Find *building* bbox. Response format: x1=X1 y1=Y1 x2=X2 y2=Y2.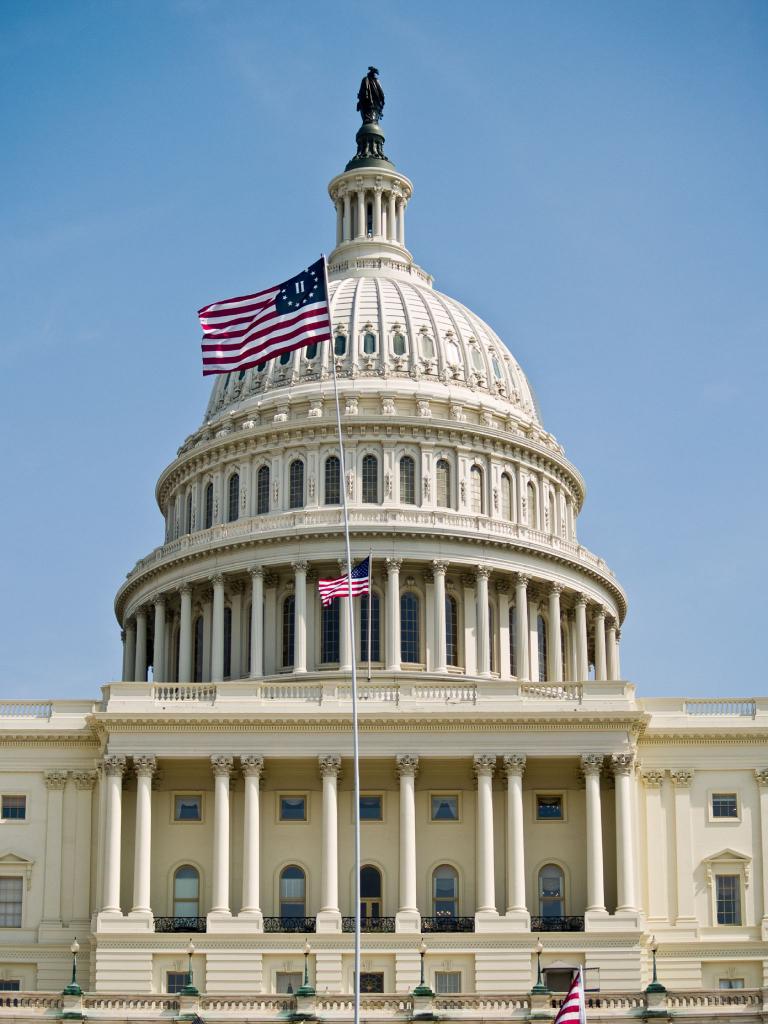
x1=0 y1=61 x2=767 y2=1023.
